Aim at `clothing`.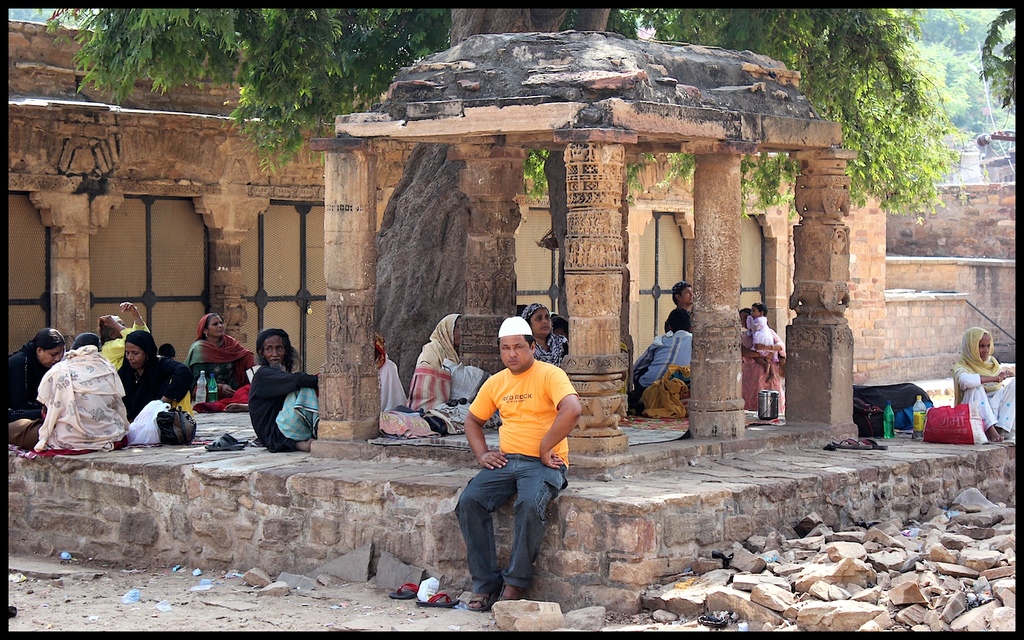
Aimed at (374, 332, 407, 413).
